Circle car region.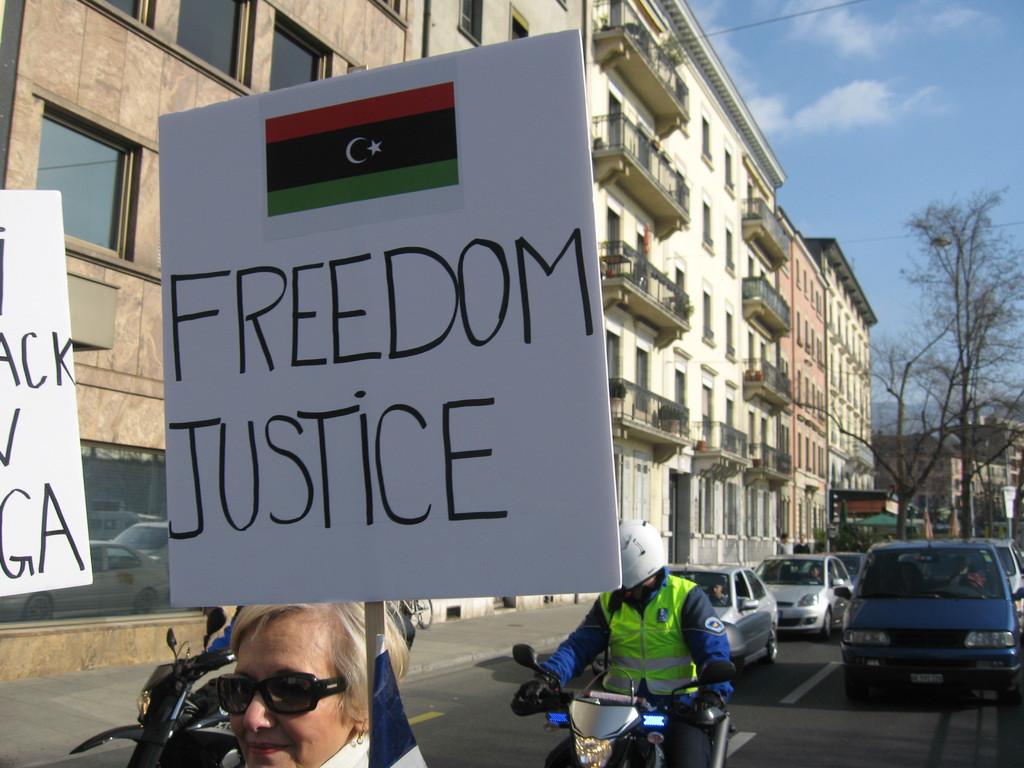
Region: (x1=801, y1=549, x2=866, y2=589).
